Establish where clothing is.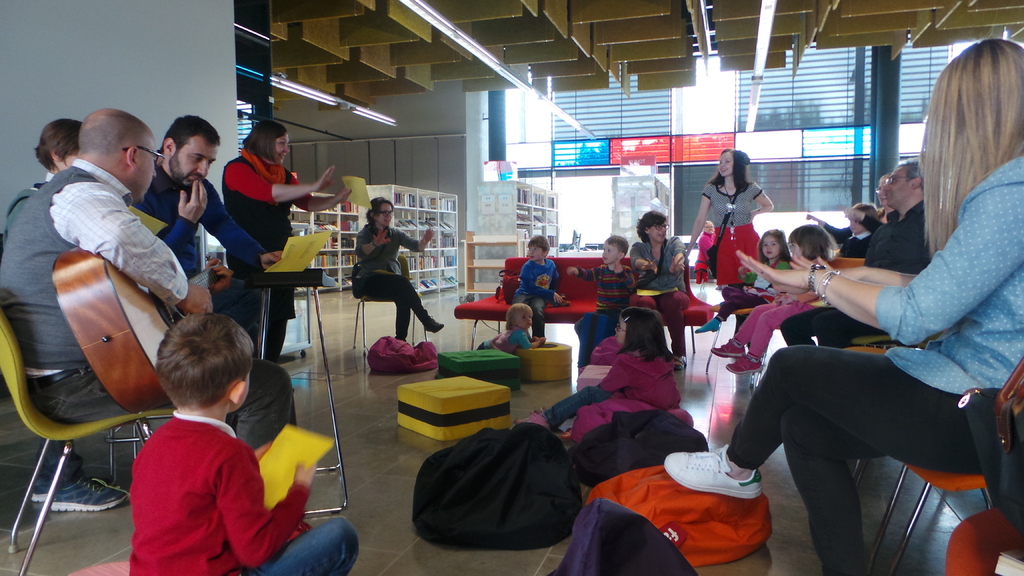
Established at <box>126,408,360,575</box>.
